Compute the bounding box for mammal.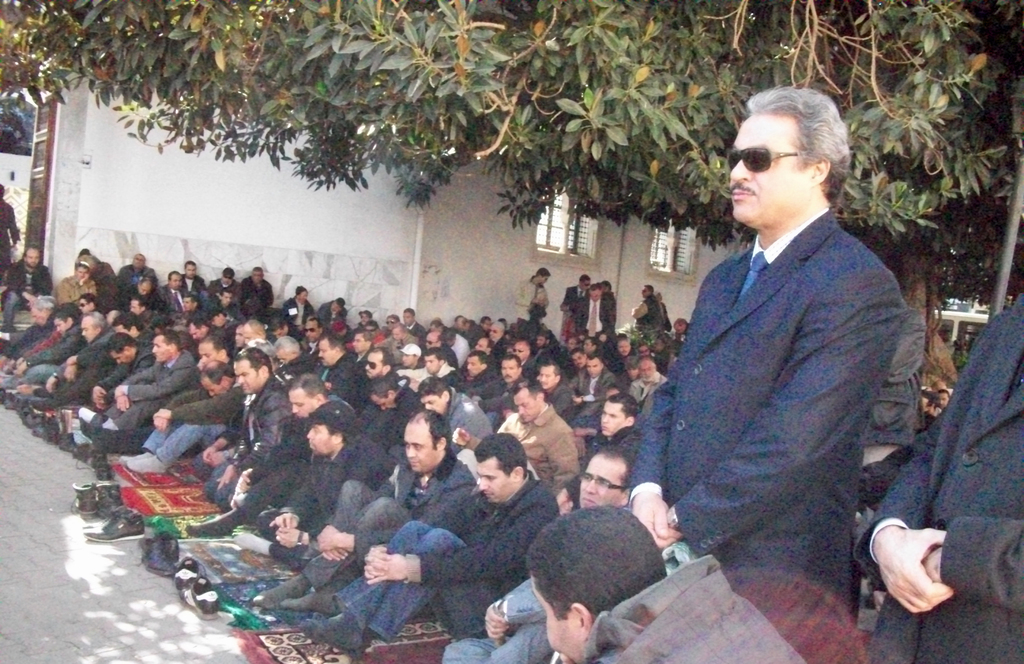
836, 296, 1023, 663.
